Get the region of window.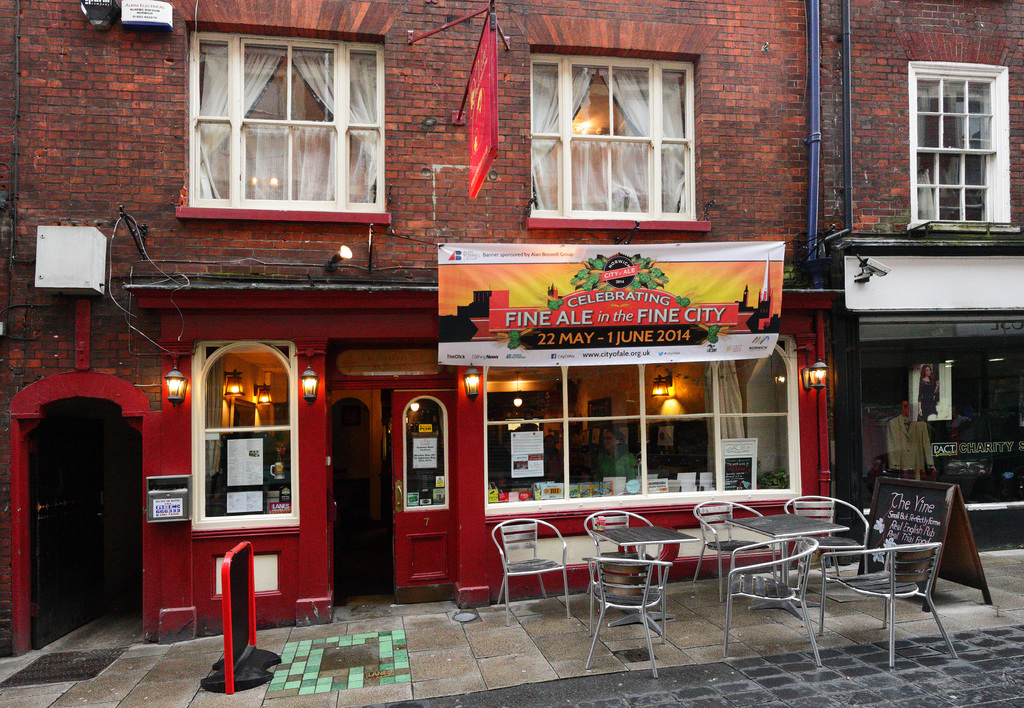
left=909, top=72, right=993, bottom=222.
